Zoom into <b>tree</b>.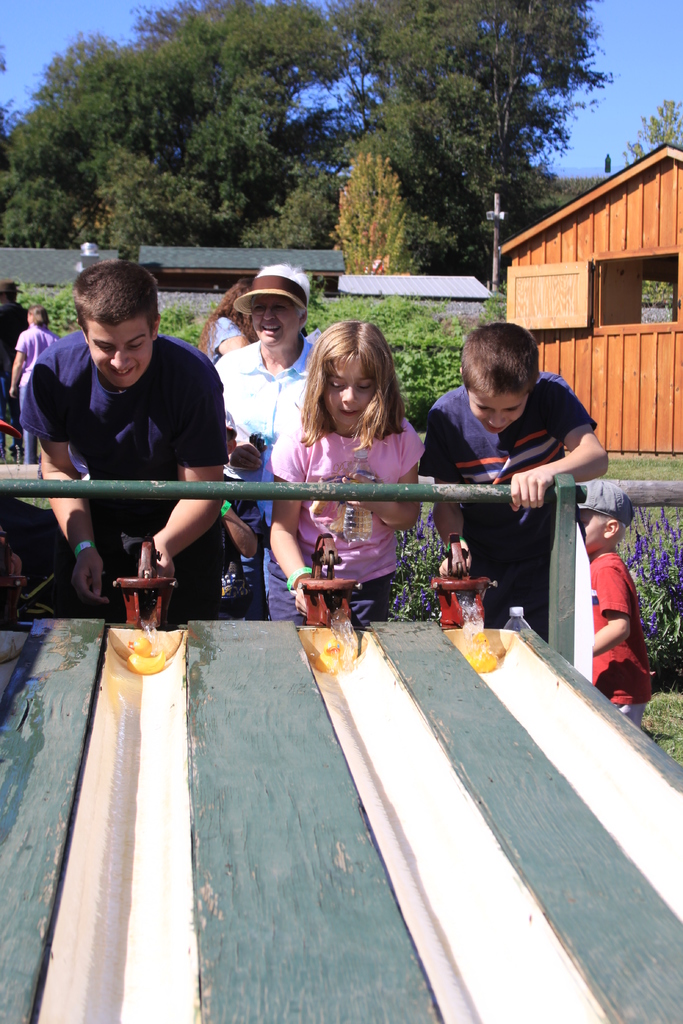
Zoom target: x1=618, y1=99, x2=682, y2=169.
